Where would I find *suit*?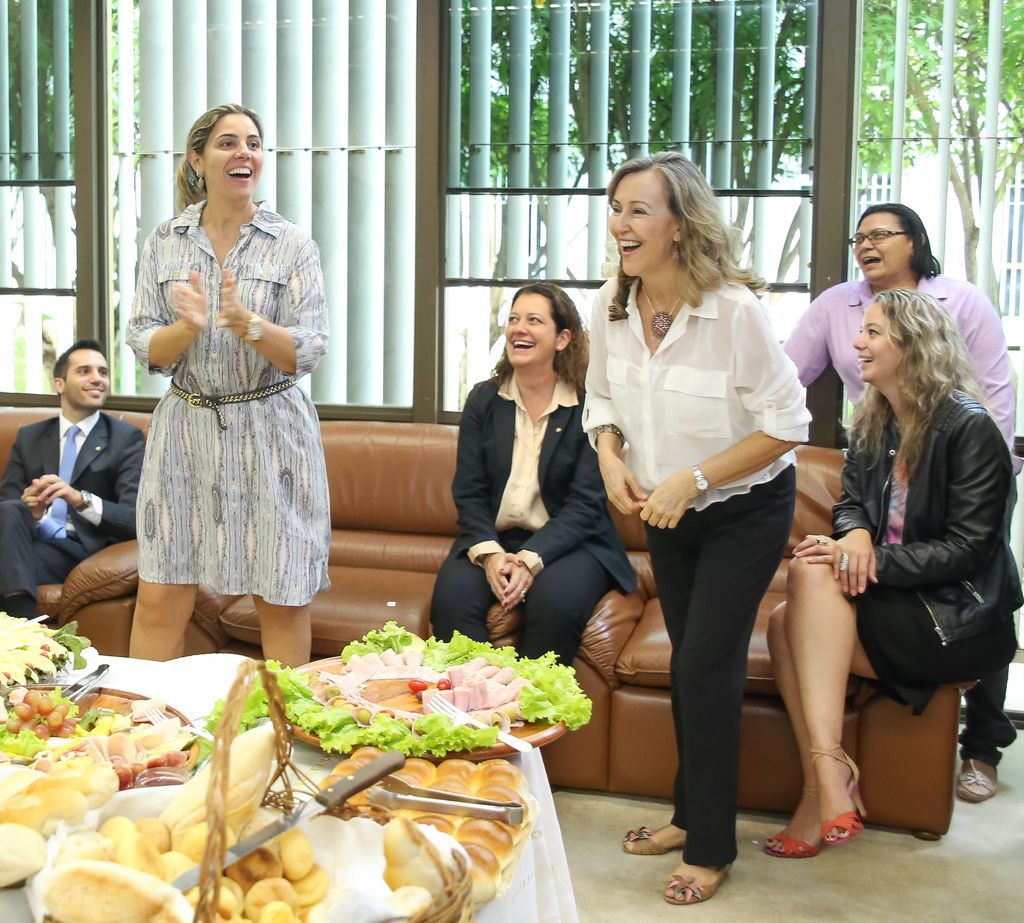
At bbox=[0, 407, 144, 597].
